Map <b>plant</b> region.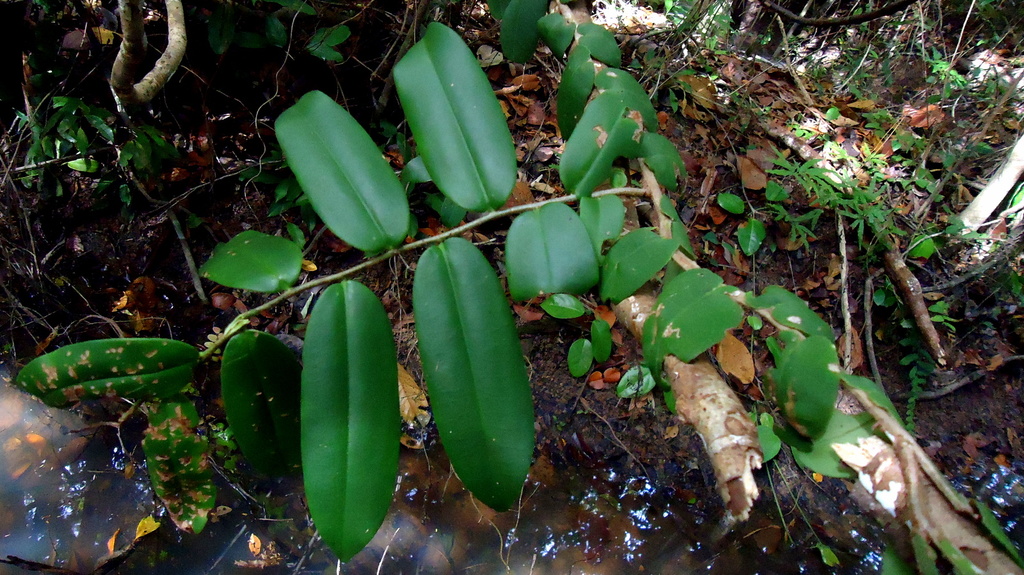
Mapped to 845 162 989 279.
